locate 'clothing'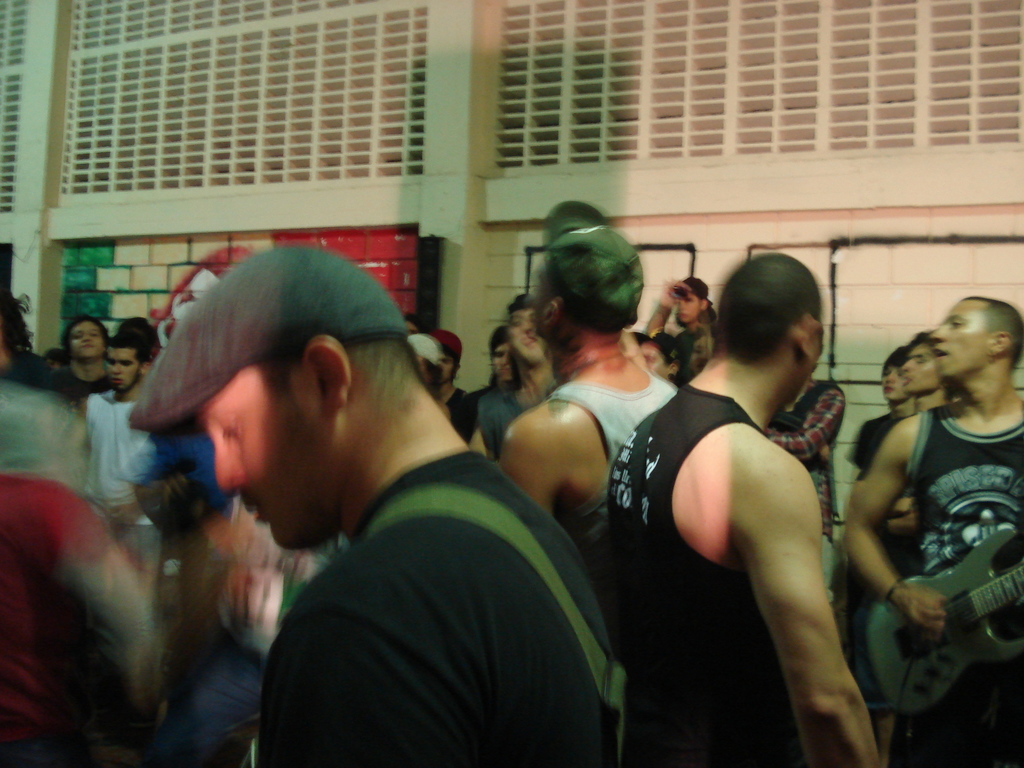
[left=0, top=388, right=90, bottom=506]
